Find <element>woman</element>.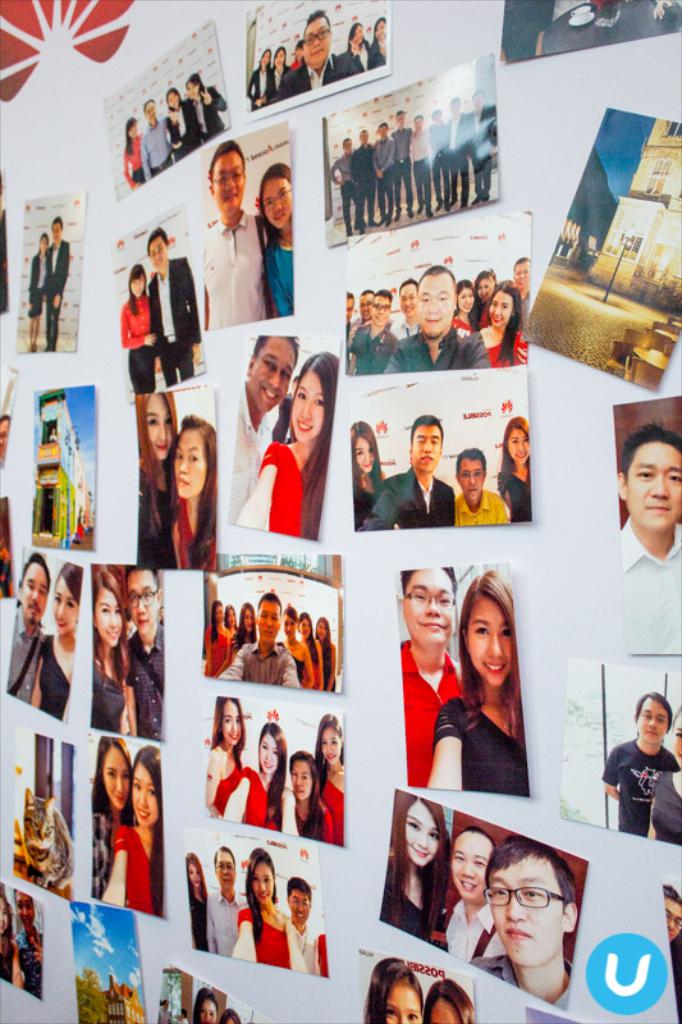
[x1=166, y1=411, x2=216, y2=571].
